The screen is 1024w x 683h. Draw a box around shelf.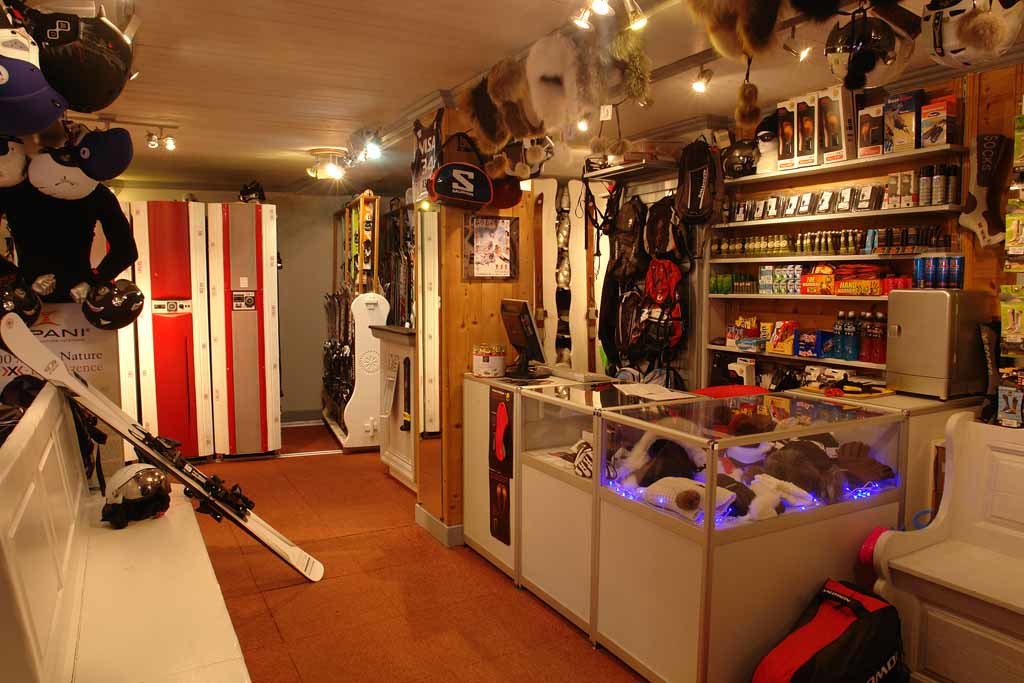
pyautogui.locateOnScreen(701, 356, 836, 393).
